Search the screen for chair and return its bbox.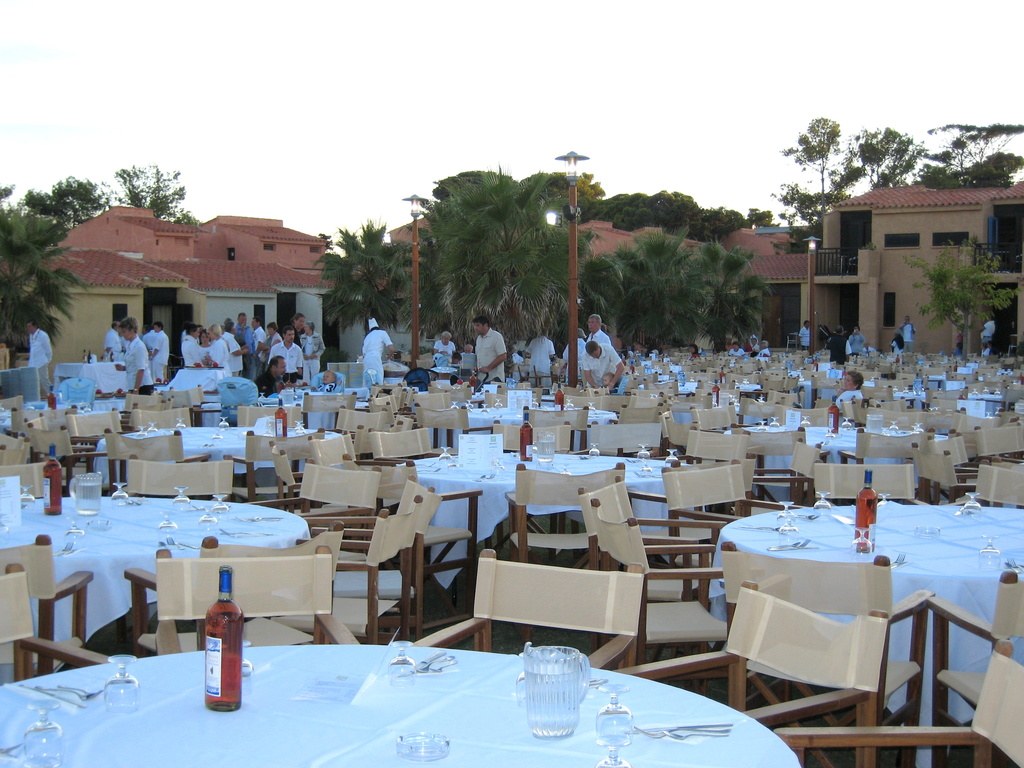
Found: rect(338, 455, 411, 531).
